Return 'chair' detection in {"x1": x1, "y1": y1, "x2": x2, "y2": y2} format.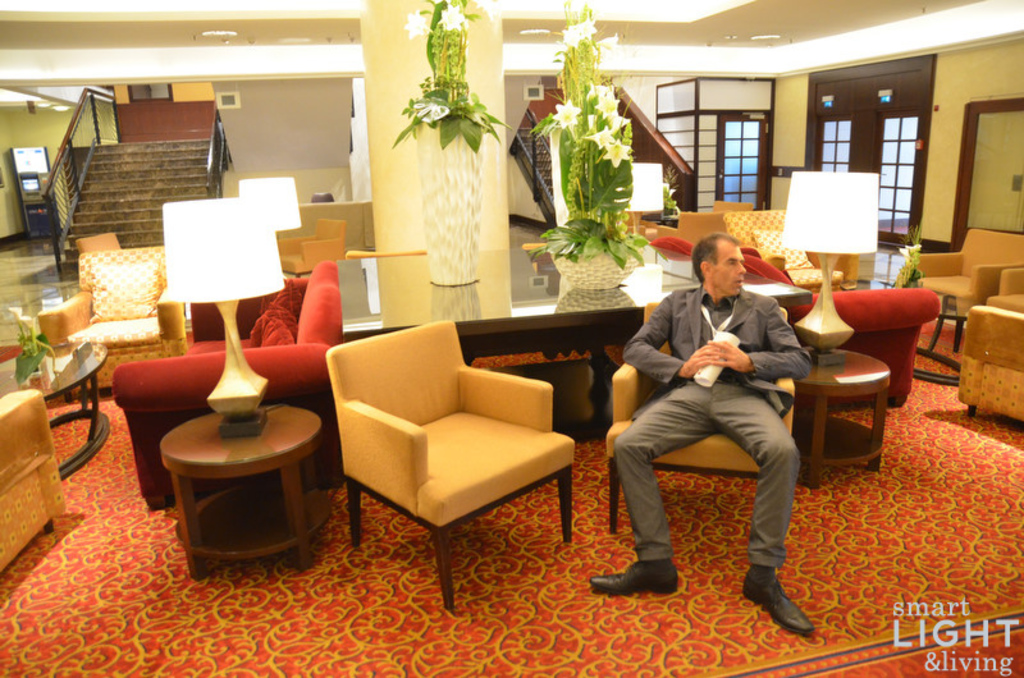
{"x1": 308, "y1": 302, "x2": 589, "y2": 606}.
